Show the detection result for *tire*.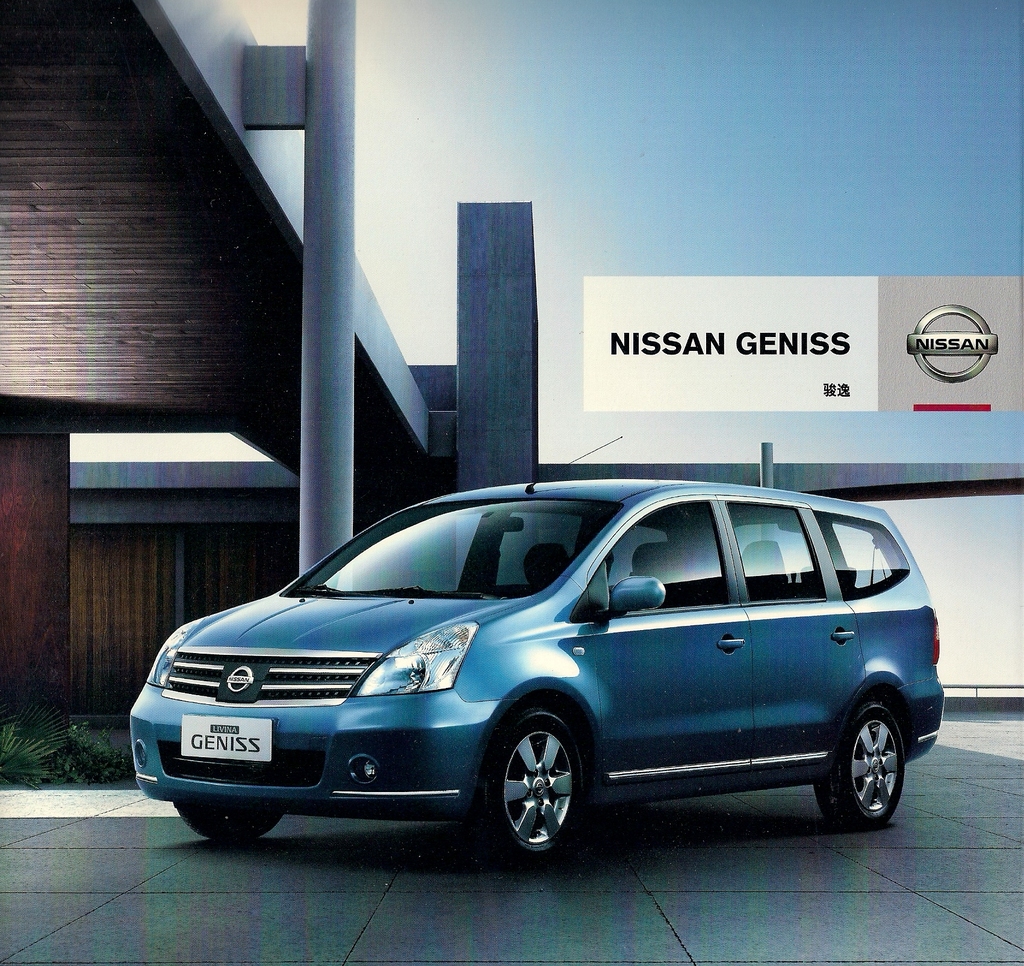
462,700,600,862.
